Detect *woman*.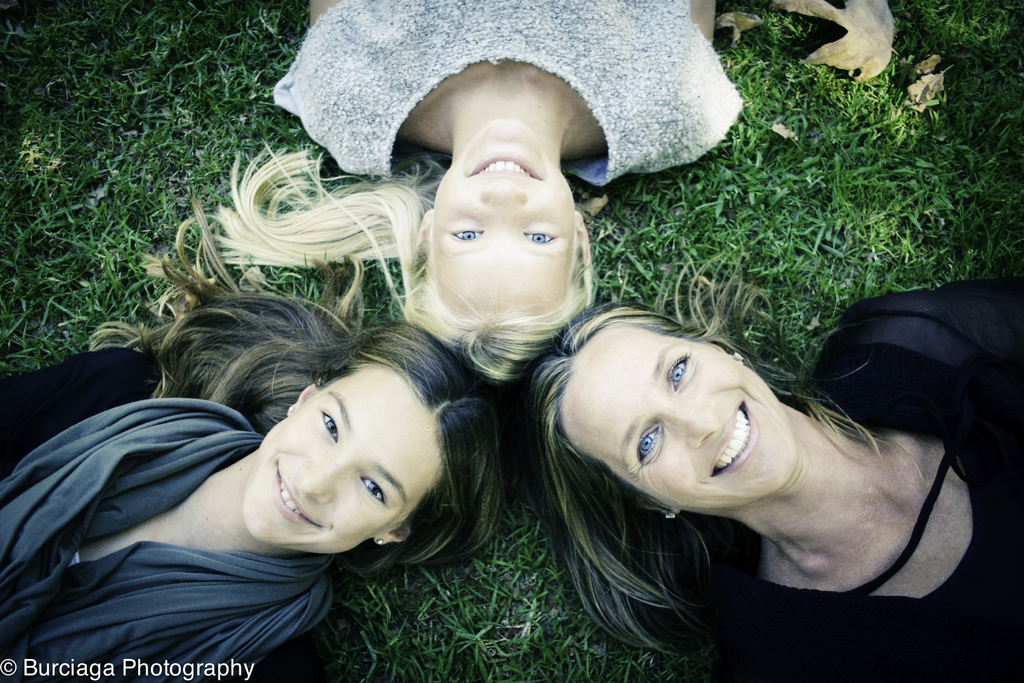
Detected at detection(206, 0, 715, 388).
